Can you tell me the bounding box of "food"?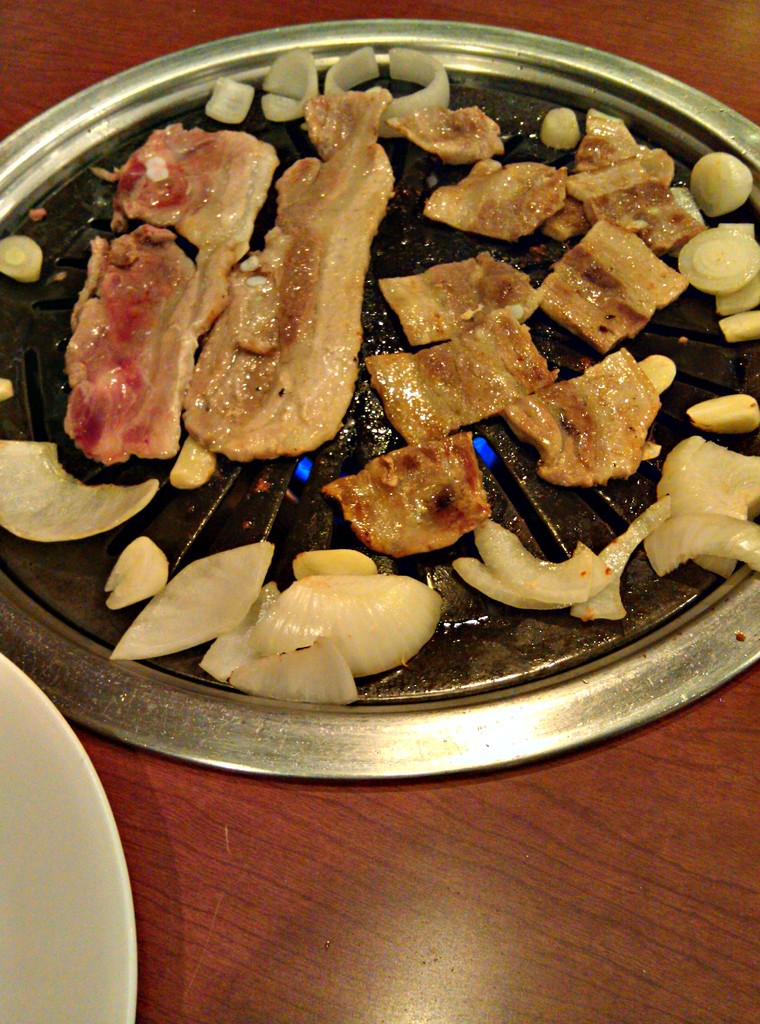
[718, 310, 759, 344].
